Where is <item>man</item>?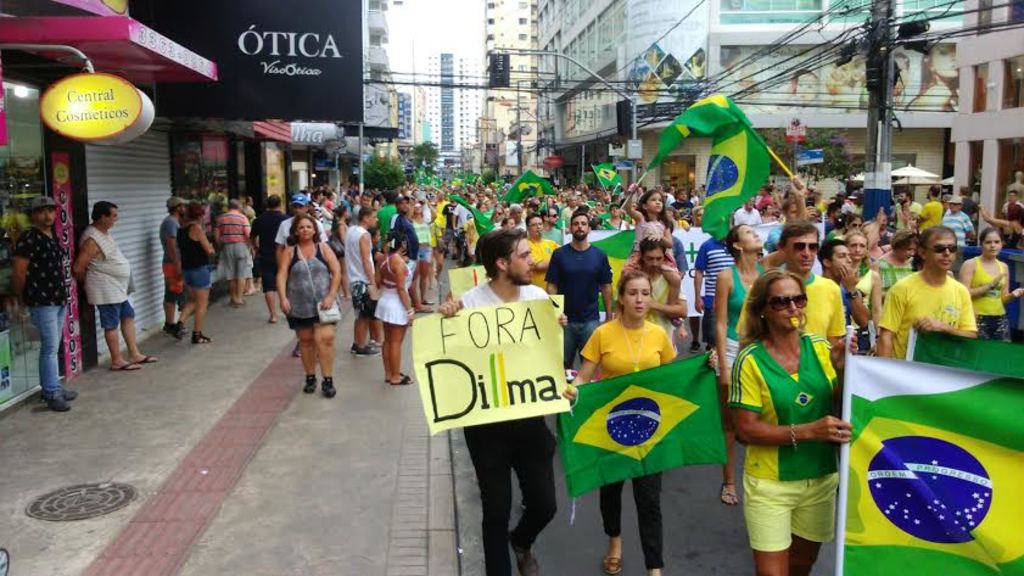
(216, 197, 248, 302).
